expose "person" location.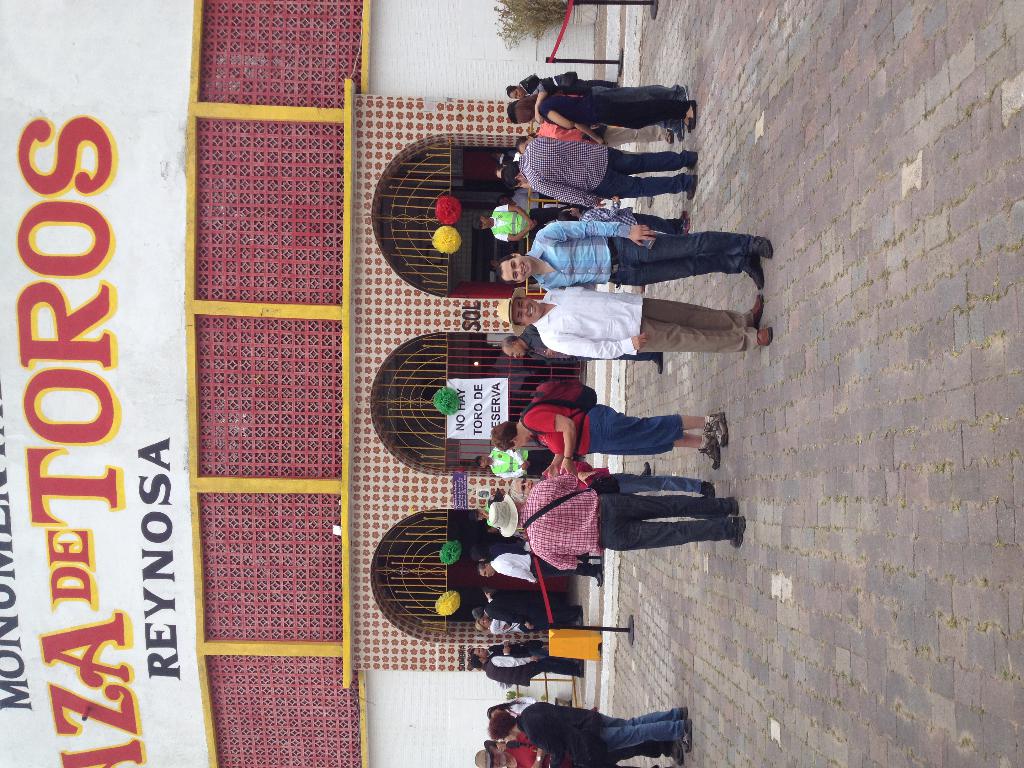
Exposed at (487, 397, 731, 470).
